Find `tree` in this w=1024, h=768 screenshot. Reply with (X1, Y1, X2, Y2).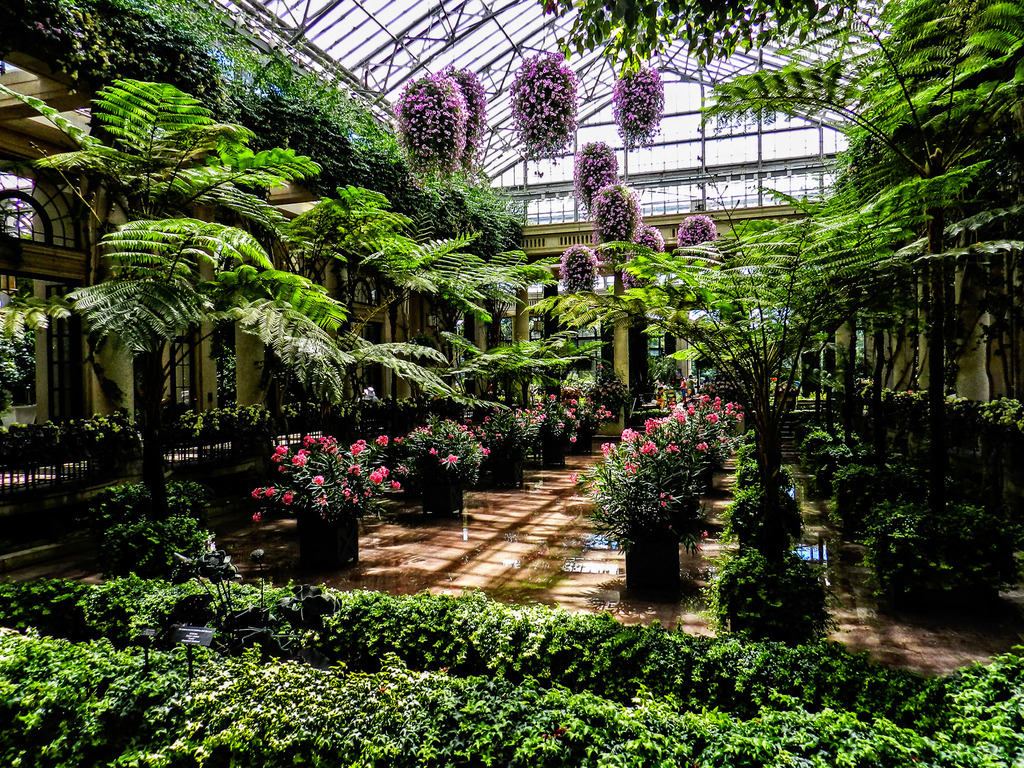
(701, 0, 1023, 552).
